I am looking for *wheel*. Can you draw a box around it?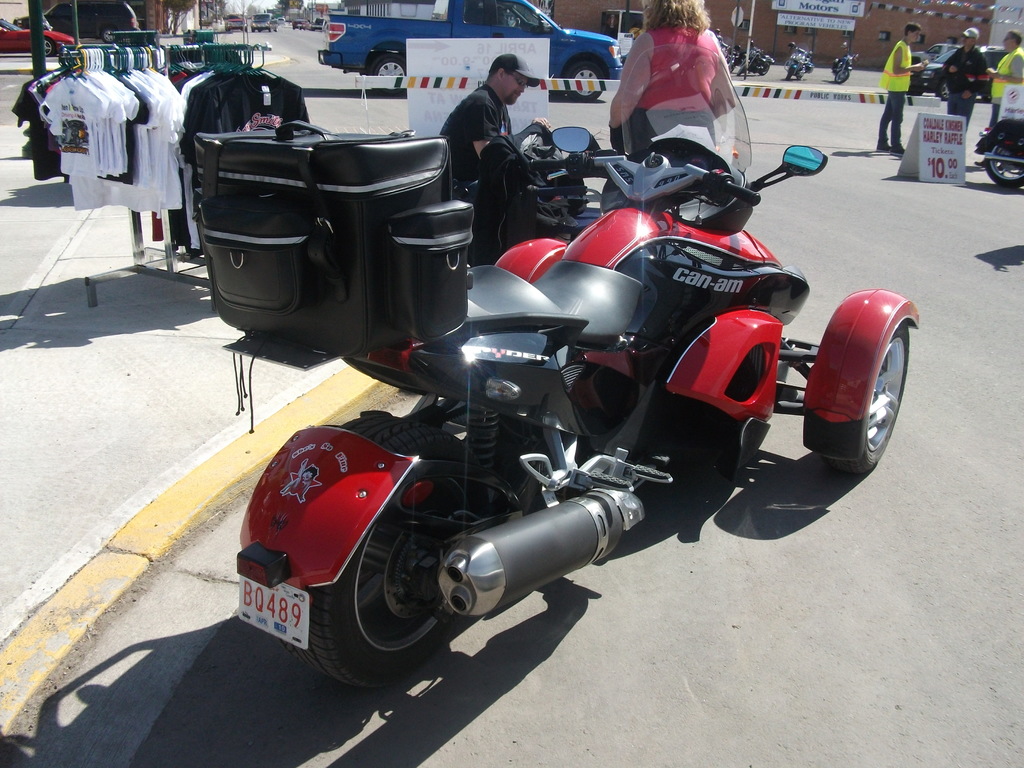
Sure, the bounding box is l=276, t=29, r=279, b=33.
